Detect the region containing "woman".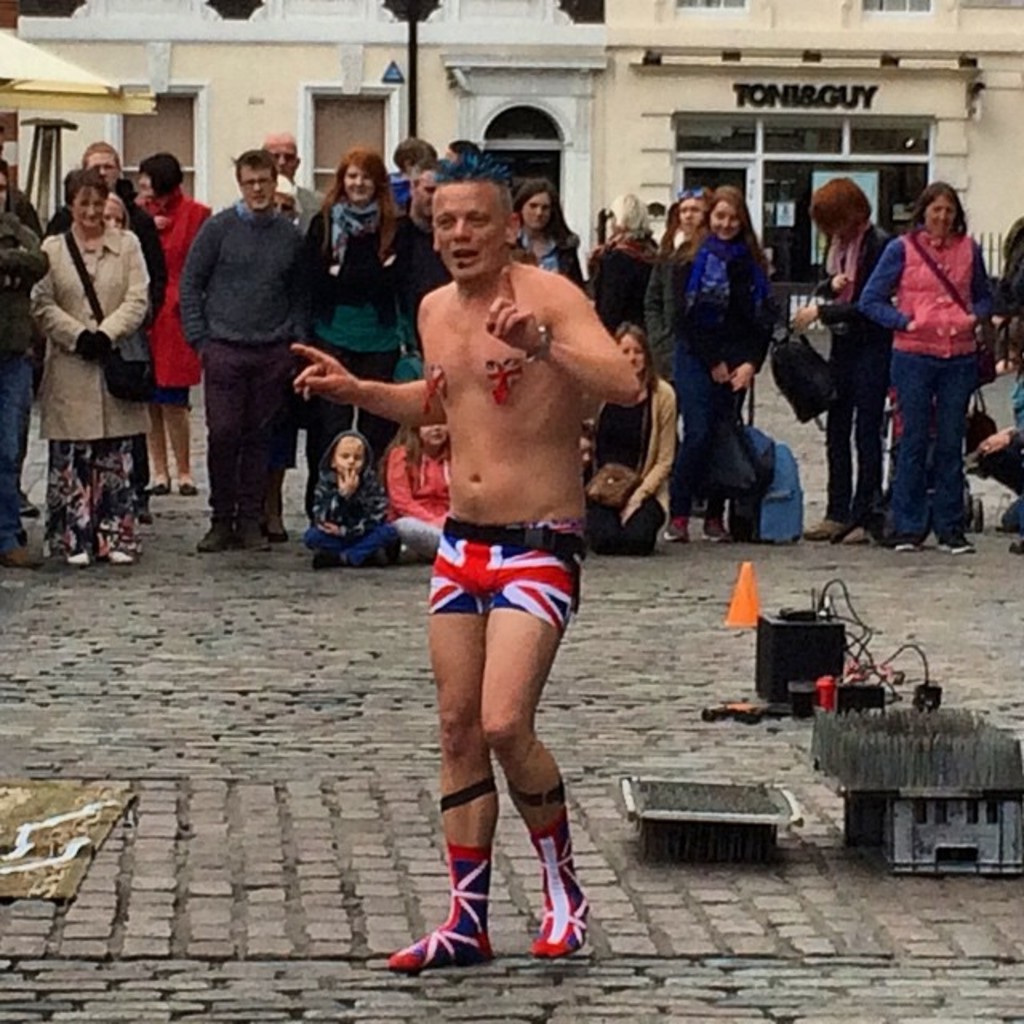
locate(296, 147, 408, 517).
